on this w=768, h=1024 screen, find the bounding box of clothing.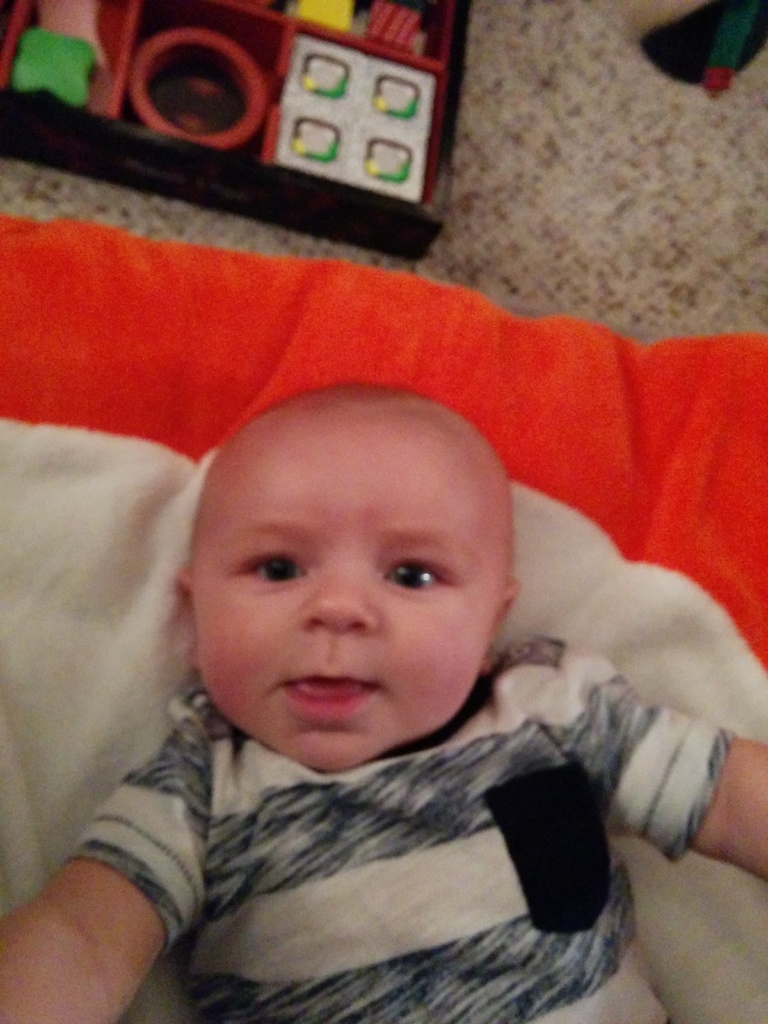
Bounding box: 60/642/714/1016.
